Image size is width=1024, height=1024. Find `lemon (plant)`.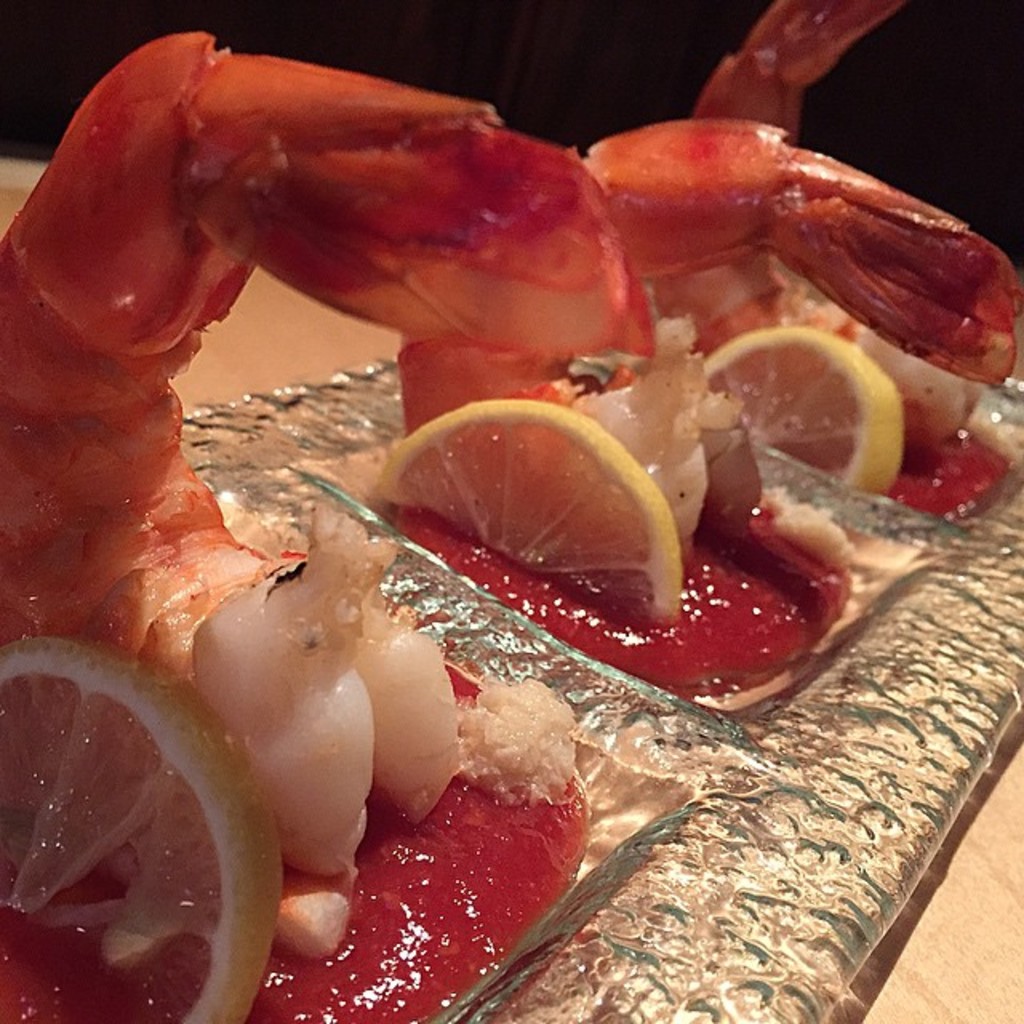
rect(706, 323, 904, 488).
